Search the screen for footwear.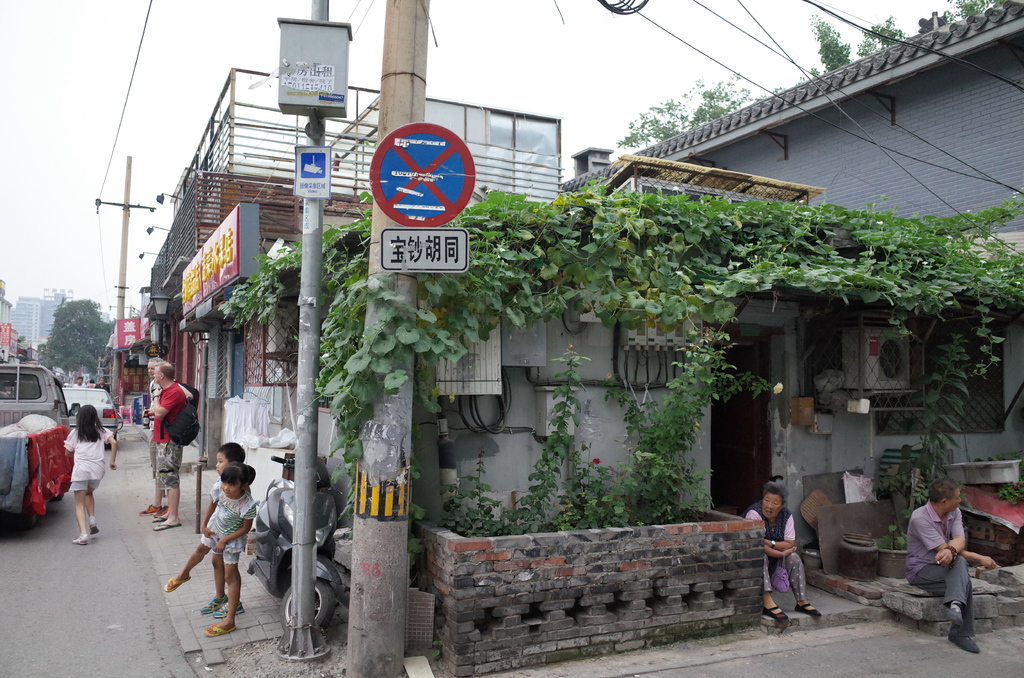
Found at x1=214, y1=603, x2=242, y2=616.
